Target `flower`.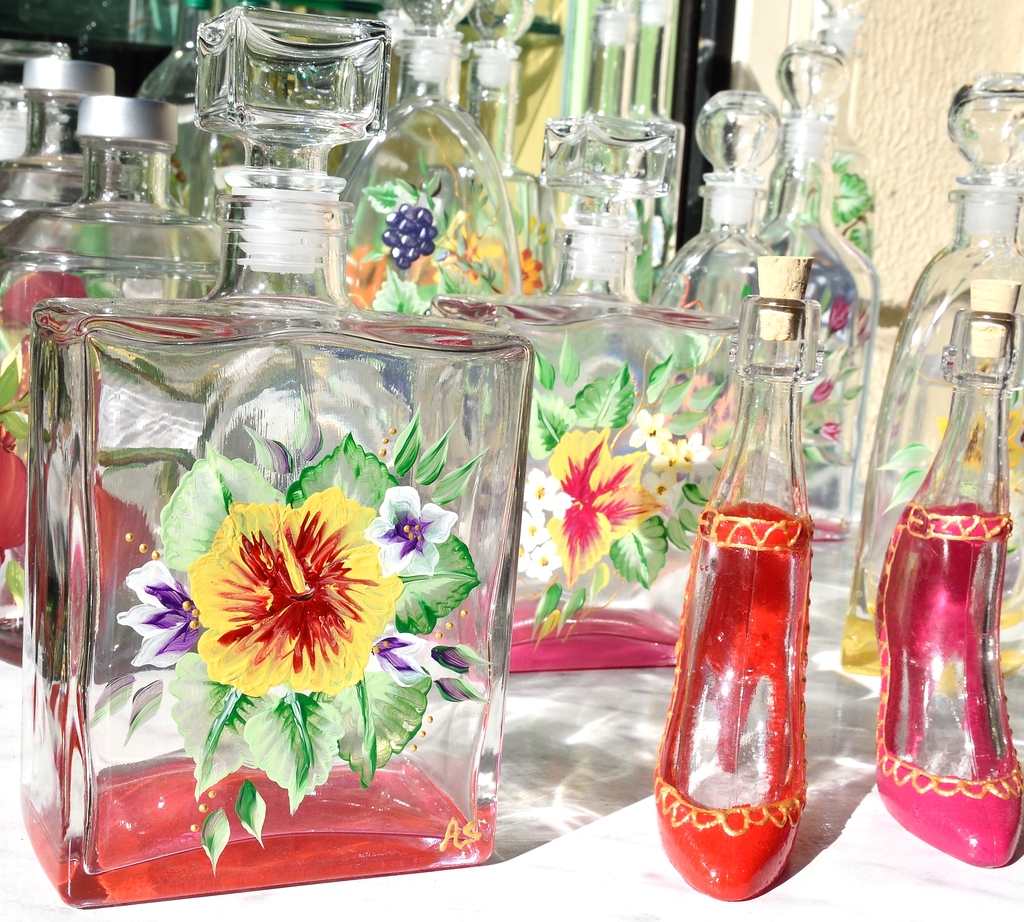
Target region: l=515, t=429, r=685, b=582.
